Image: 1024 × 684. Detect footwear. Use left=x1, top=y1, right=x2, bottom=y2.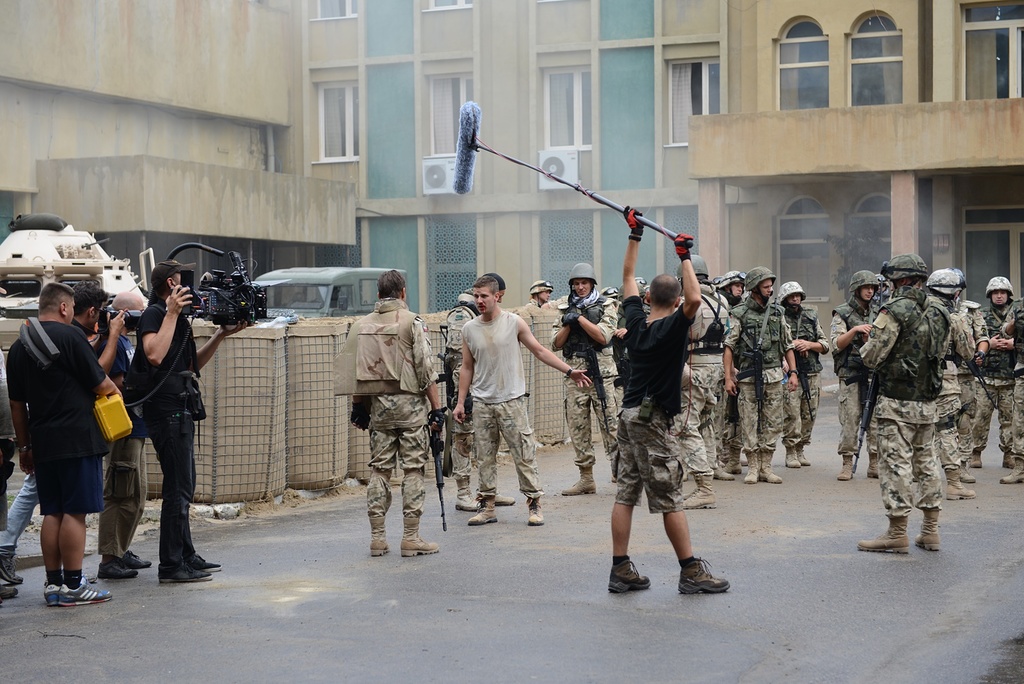
left=970, top=452, right=986, bottom=470.
